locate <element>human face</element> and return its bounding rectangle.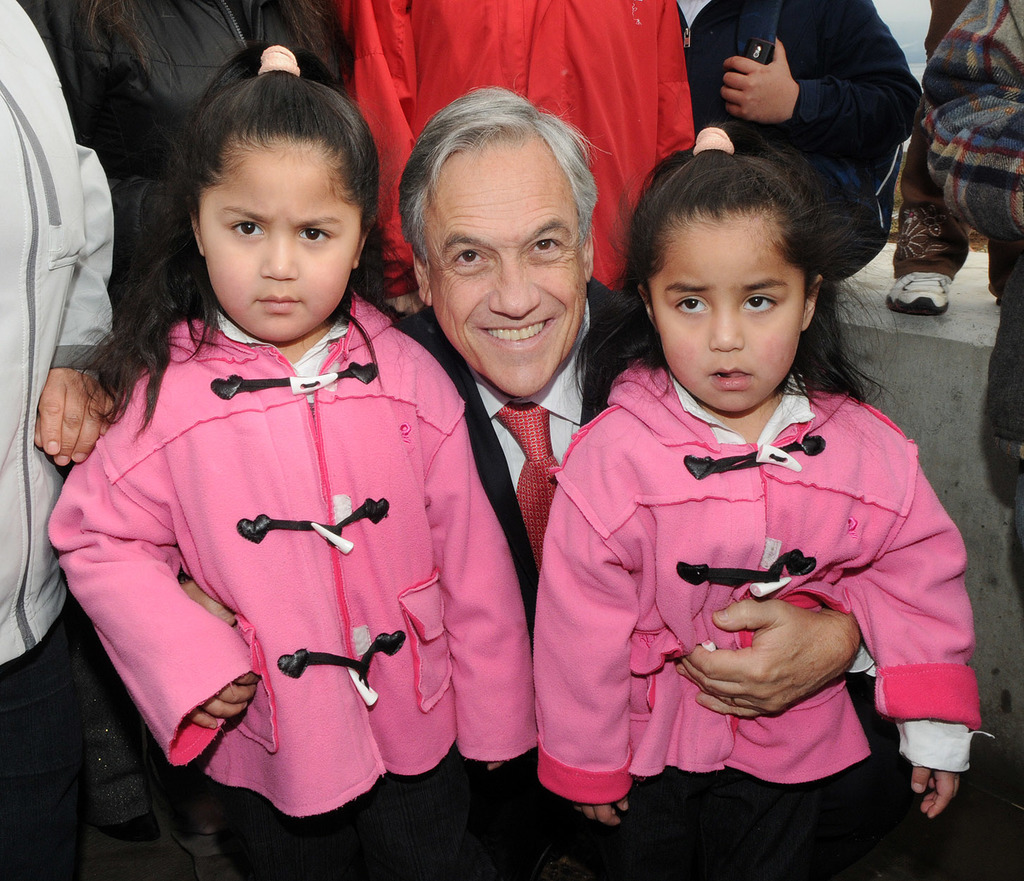
x1=648 y1=219 x2=805 y2=413.
